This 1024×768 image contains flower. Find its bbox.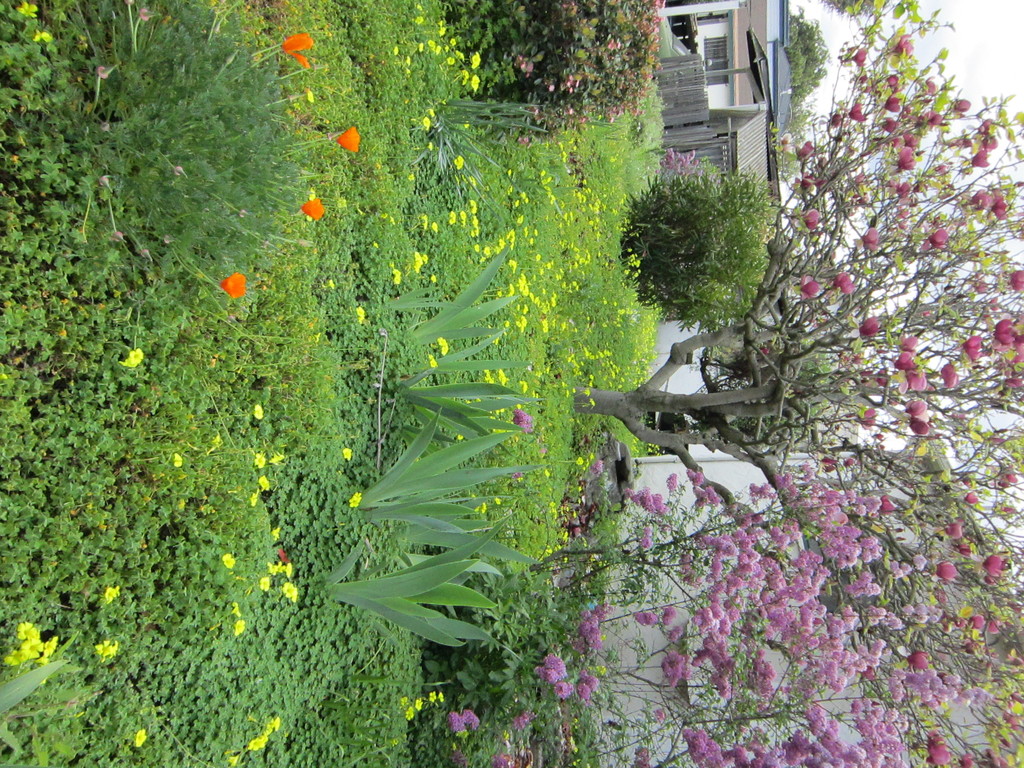
crop(232, 602, 242, 616).
